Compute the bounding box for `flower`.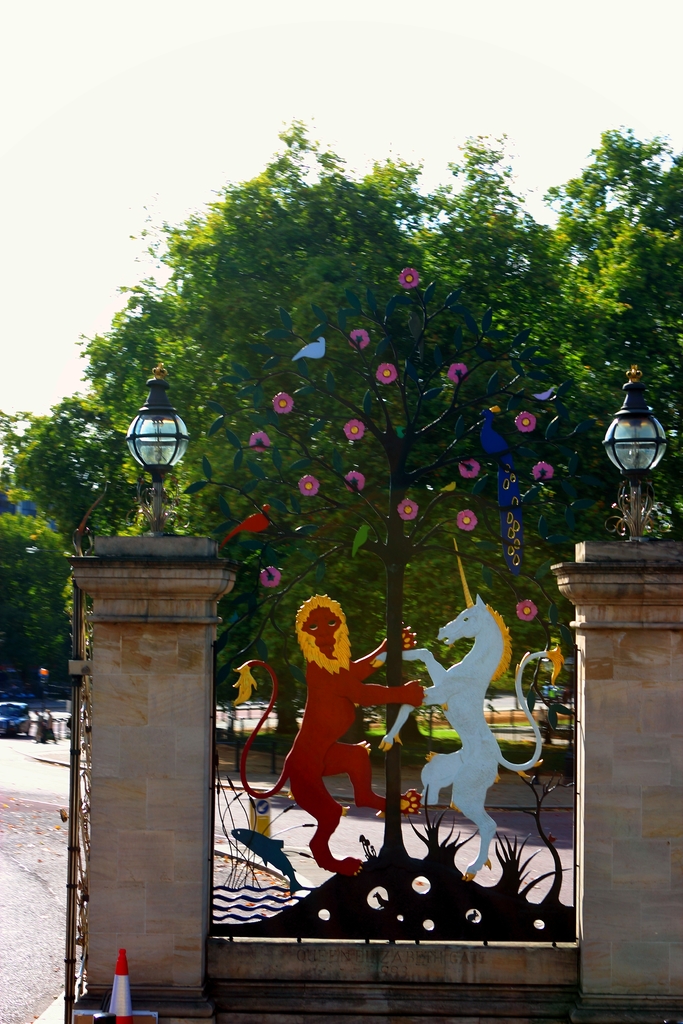
(374, 360, 401, 383).
